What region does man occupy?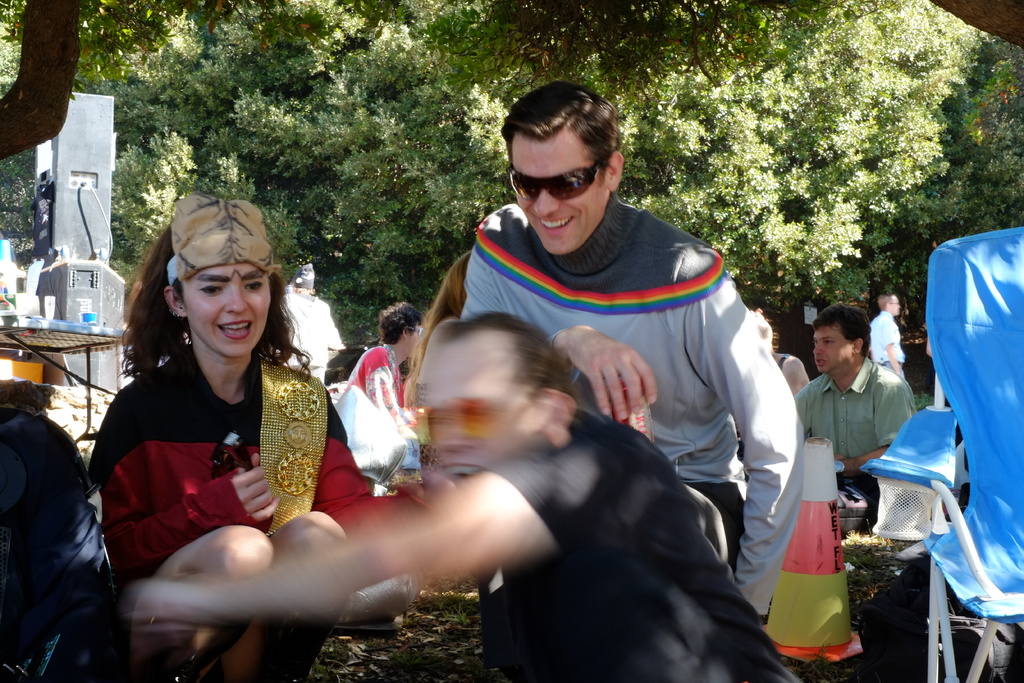
[x1=868, y1=293, x2=913, y2=392].
